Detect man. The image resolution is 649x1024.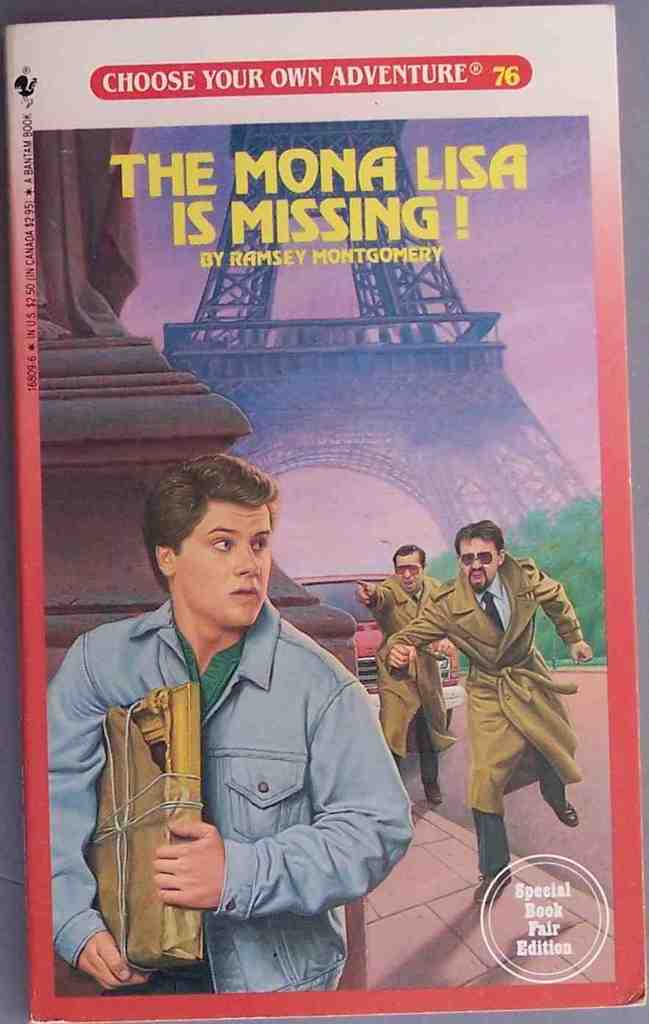
357, 548, 448, 801.
